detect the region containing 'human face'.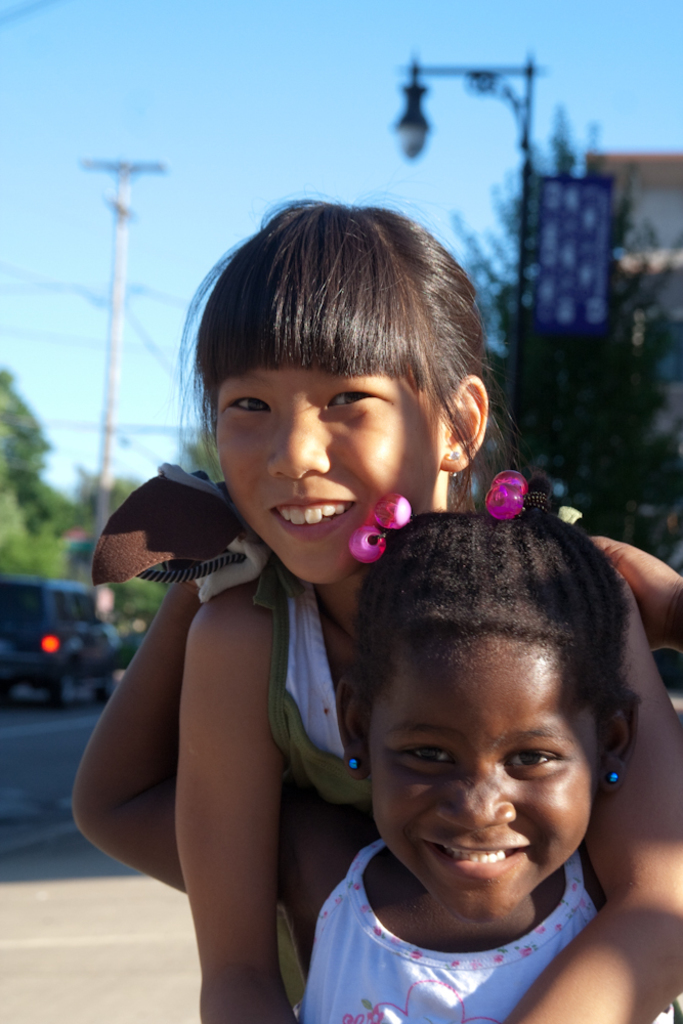
box=[212, 365, 435, 580].
